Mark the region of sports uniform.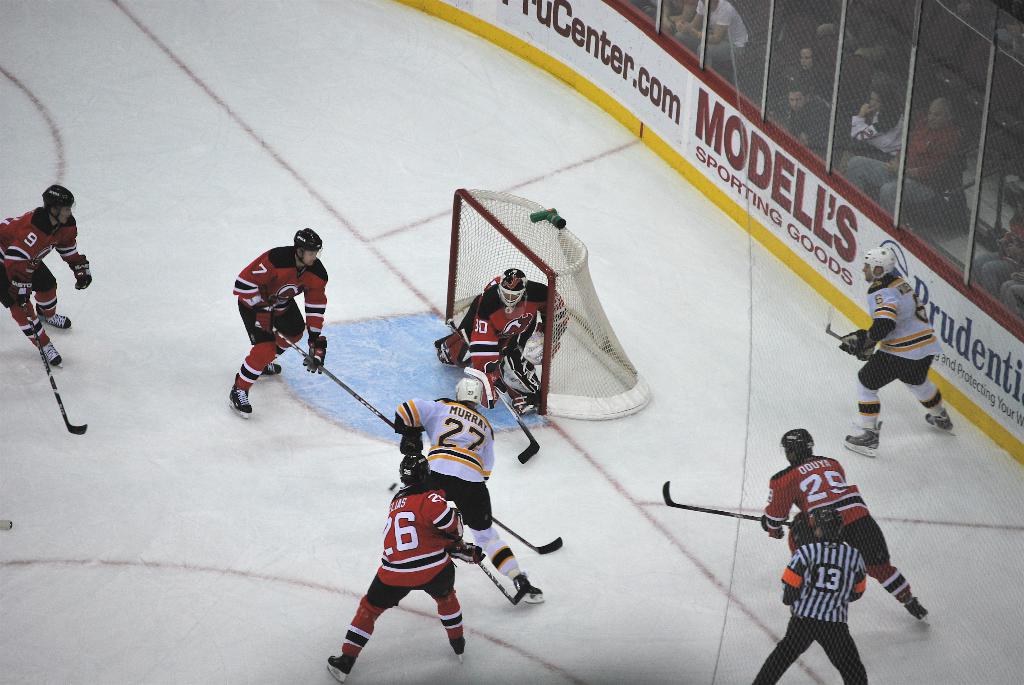
Region: [left=750, top=533, right=862, bottom=684].
